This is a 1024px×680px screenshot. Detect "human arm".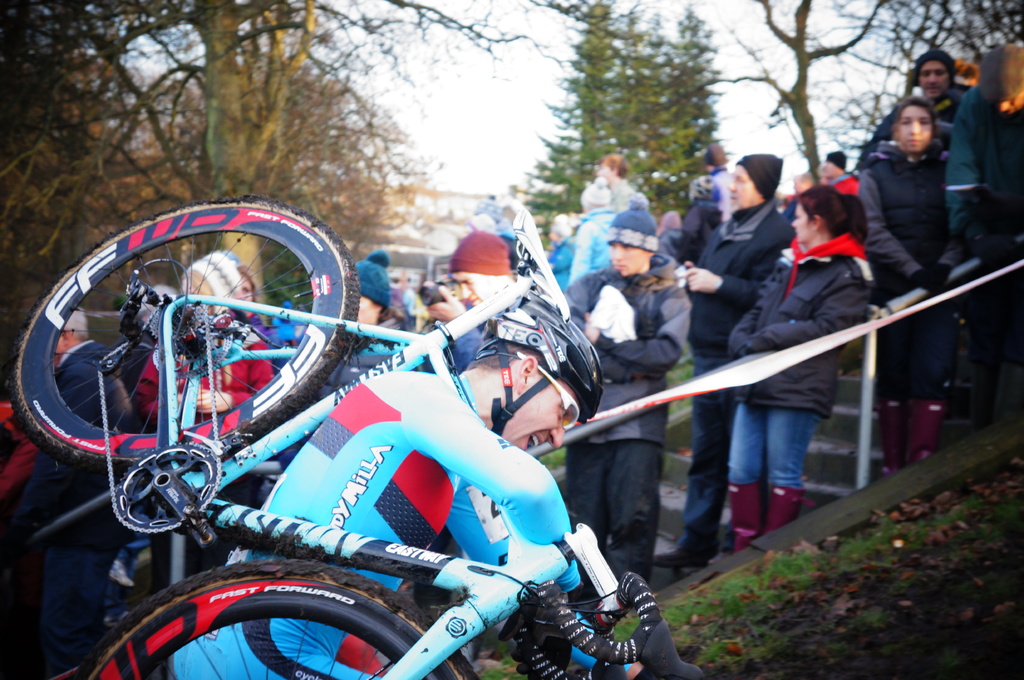
[left=923, top=93, right=988, bottom=267].
